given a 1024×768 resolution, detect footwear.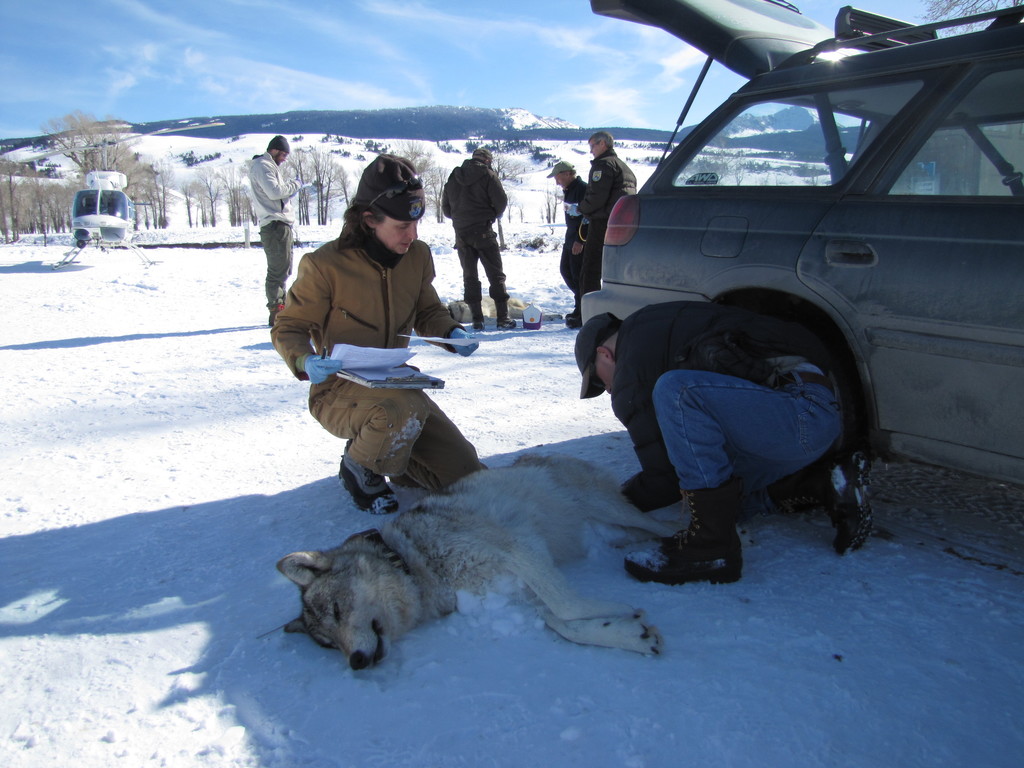
BBox(337, 440, 396, 514).
